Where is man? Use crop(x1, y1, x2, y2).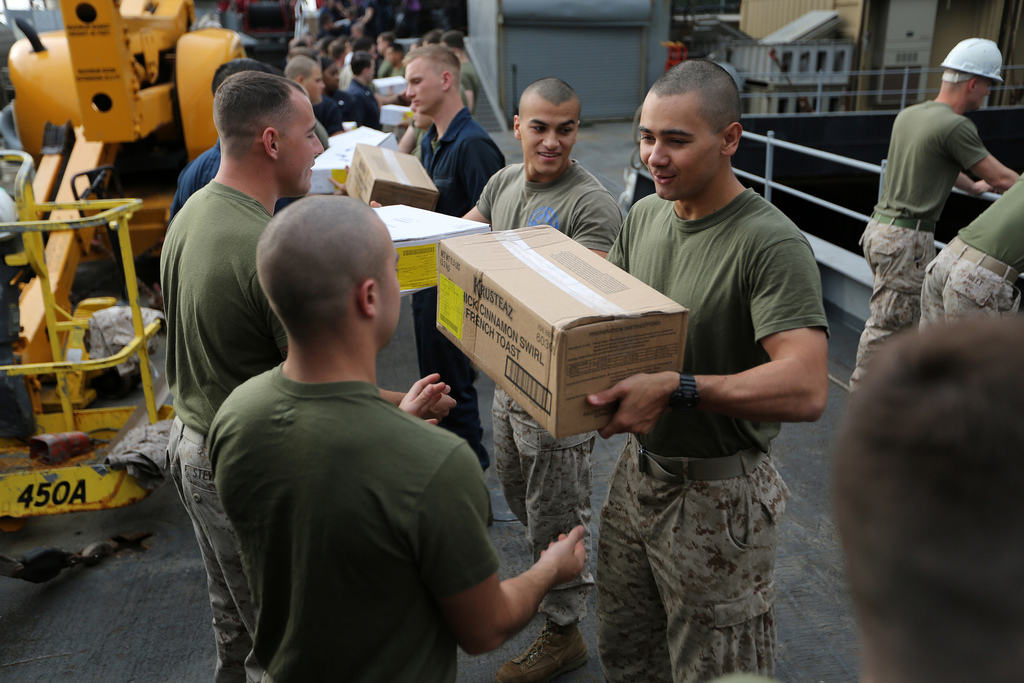
crop(858, 38, 1023, 386).
